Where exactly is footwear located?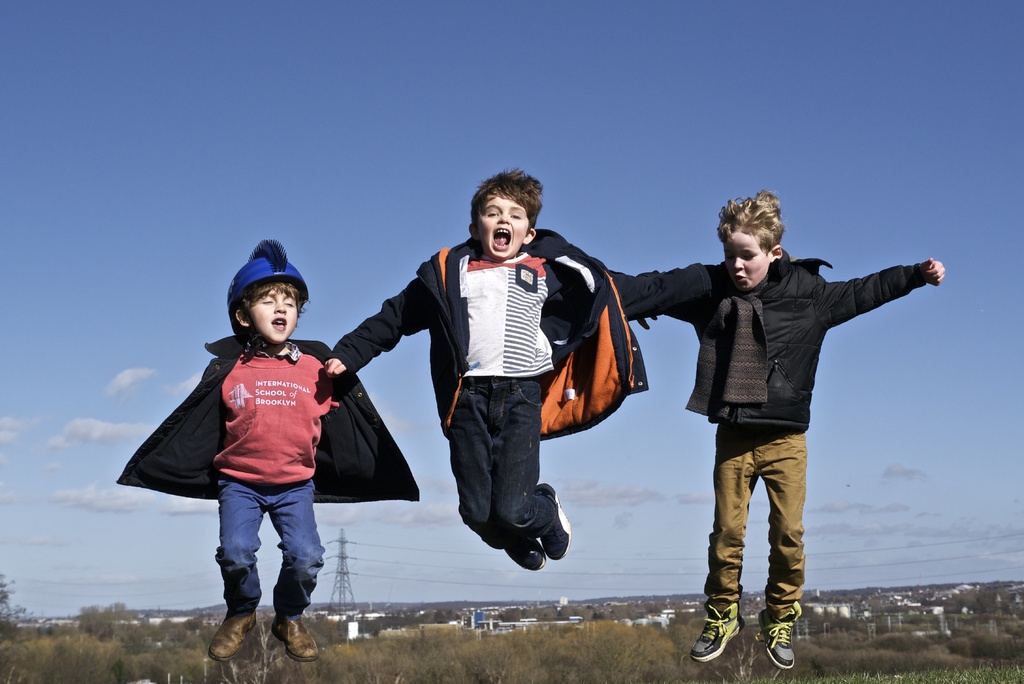
Its bounding box is crop(758, 614, 801, 678).
